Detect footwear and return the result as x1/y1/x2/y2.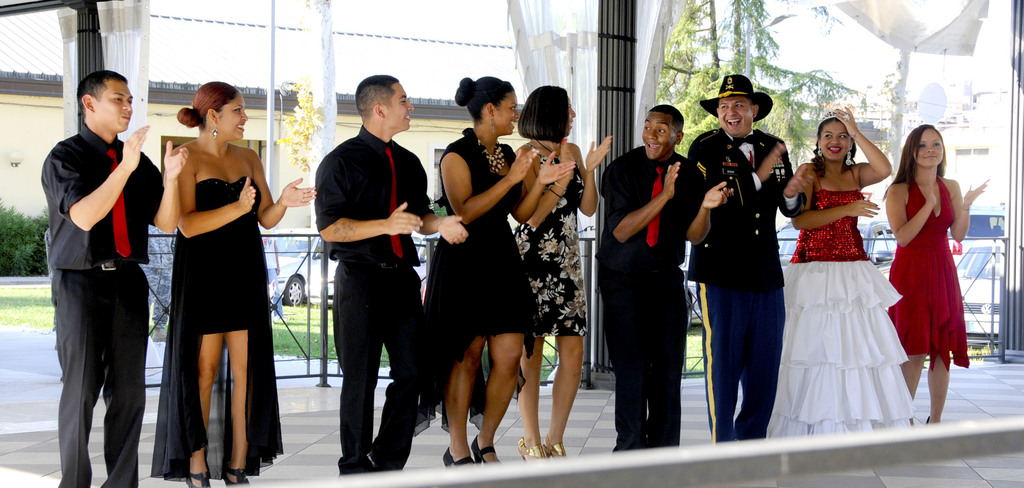
221/465/259/487.
